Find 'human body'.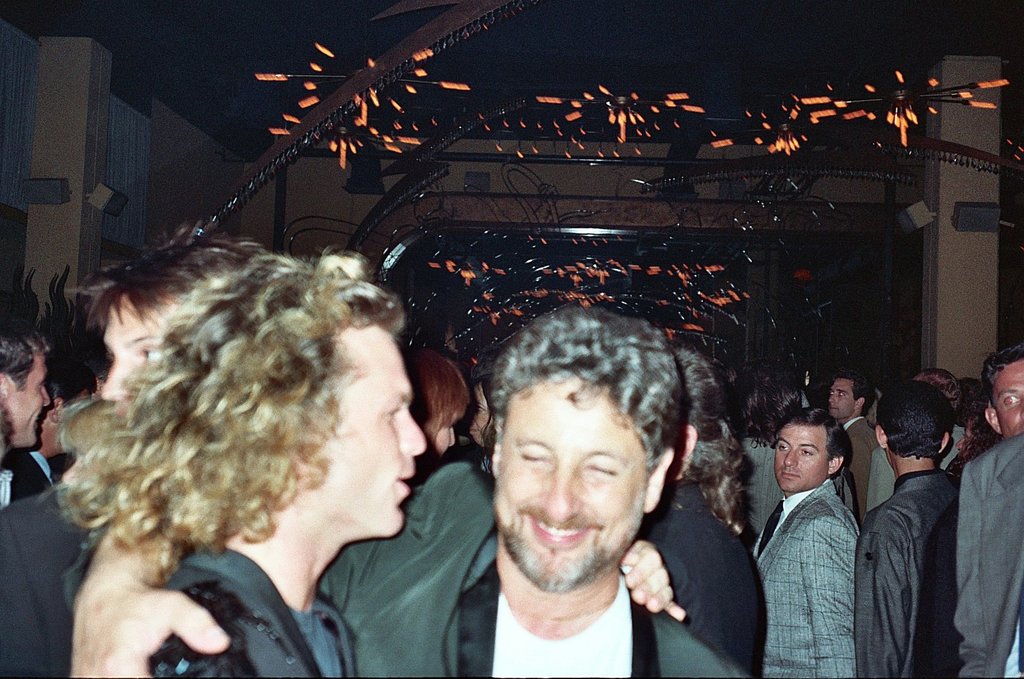
(x1=730, y1=440, x2=791, y2=548).
